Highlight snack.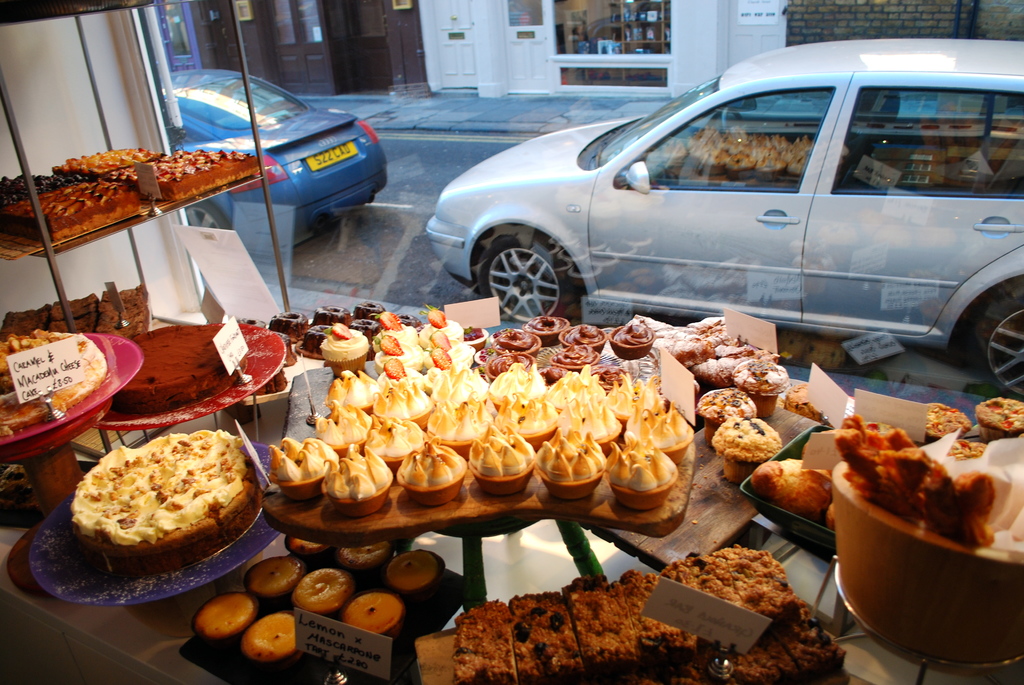
Highlighted region: rect(248, 558, 302, 599).
